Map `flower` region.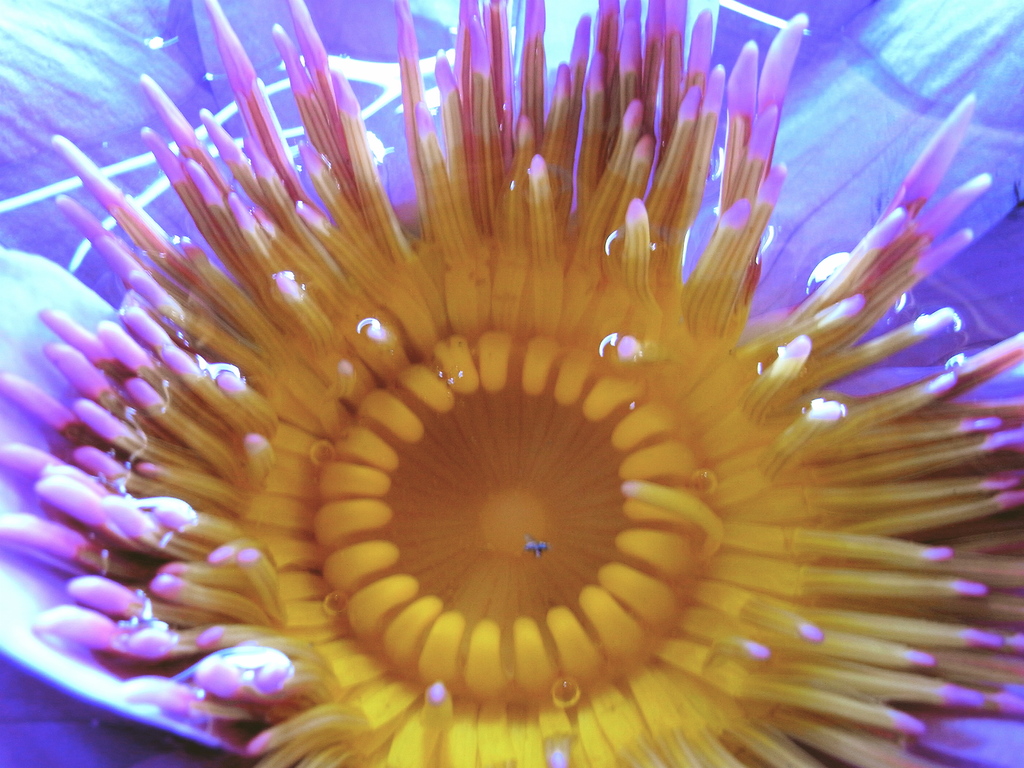
Mapped to bbox=(7, 30, 1021, 767).
